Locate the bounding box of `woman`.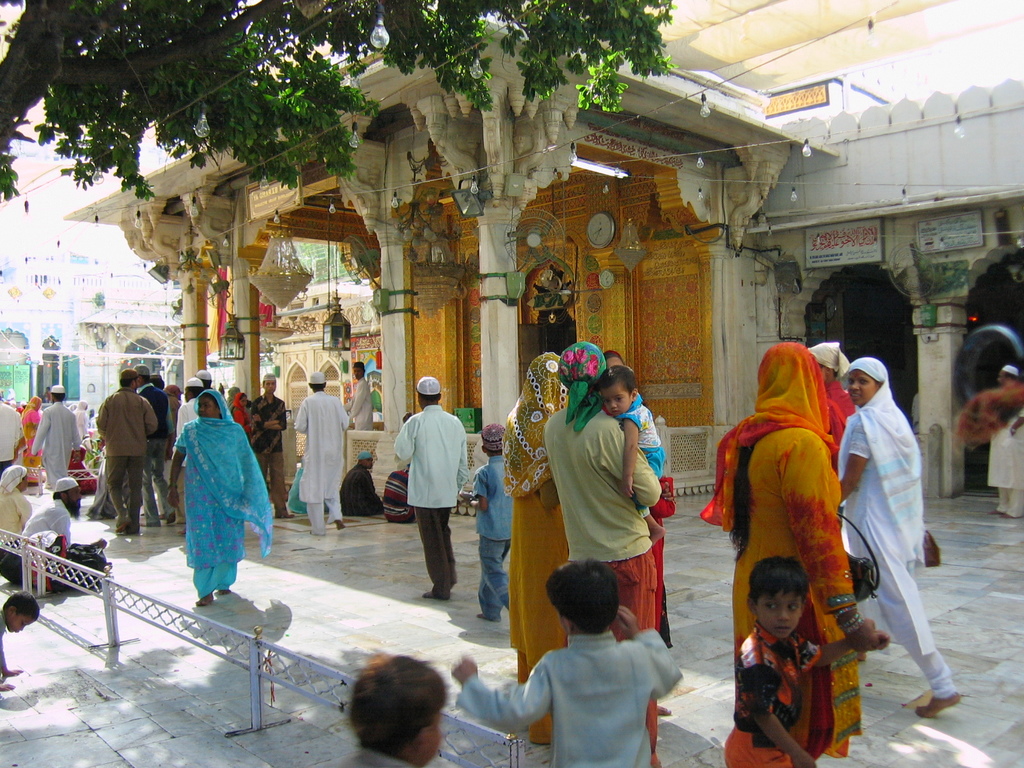
Bounding box: x1=499 y1=352 x2=571 y2=745.
